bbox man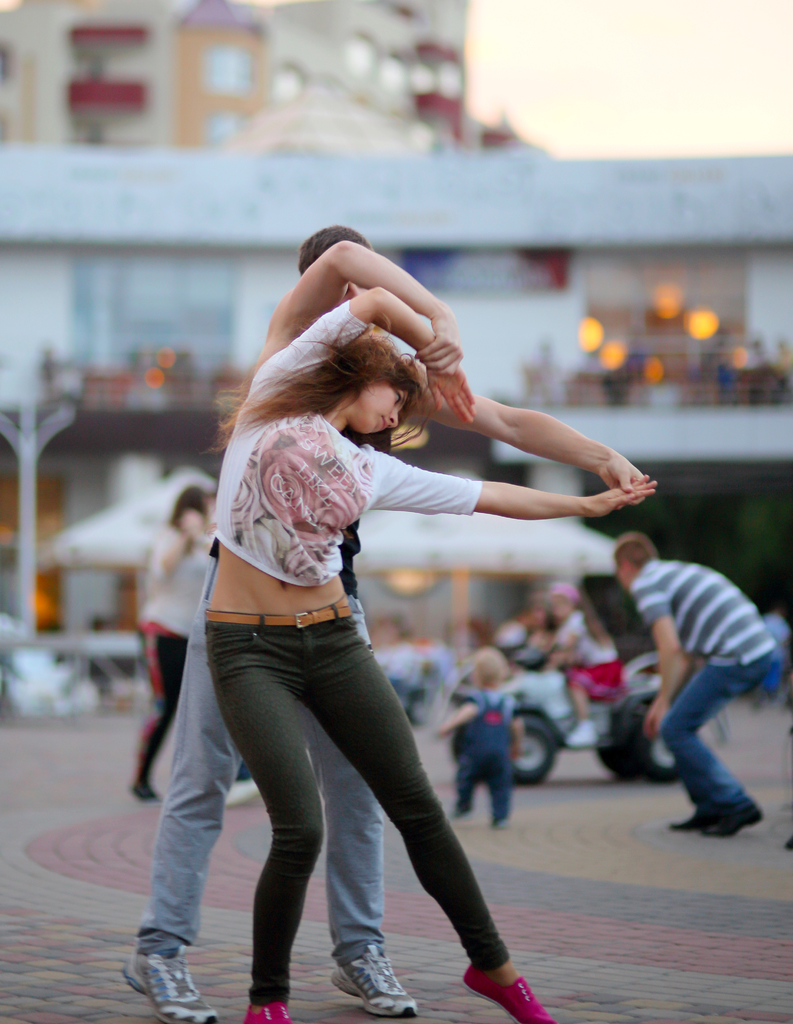
left=116, top=219, right=648, bottom=1023
